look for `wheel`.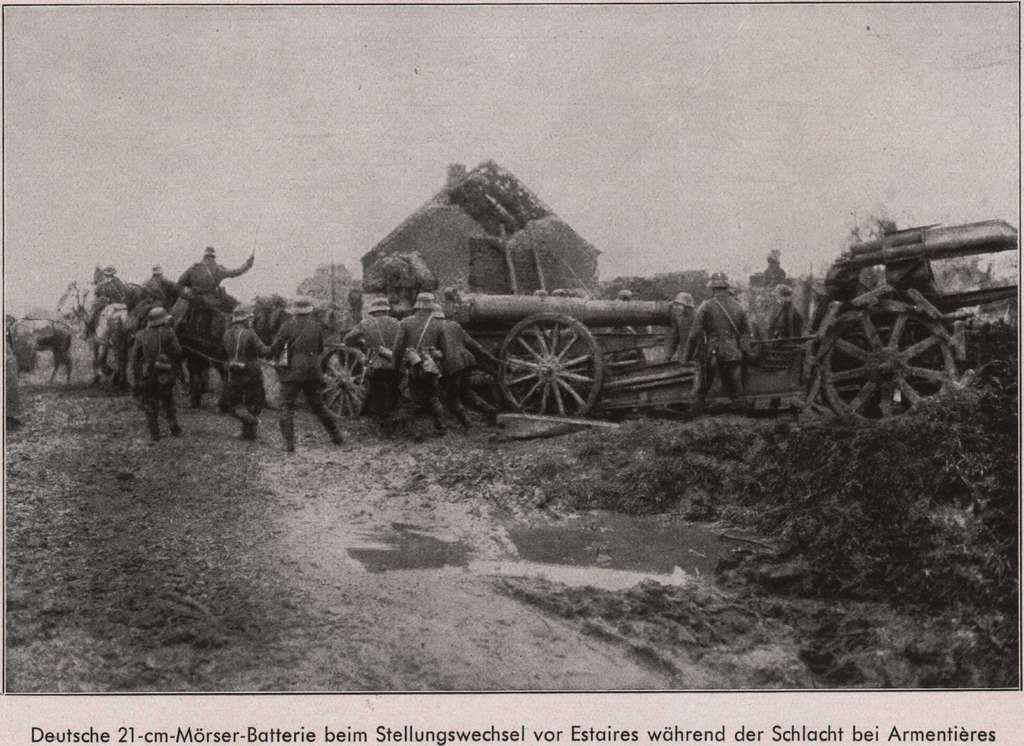
Found: locate(505, 308, 614, 412).
